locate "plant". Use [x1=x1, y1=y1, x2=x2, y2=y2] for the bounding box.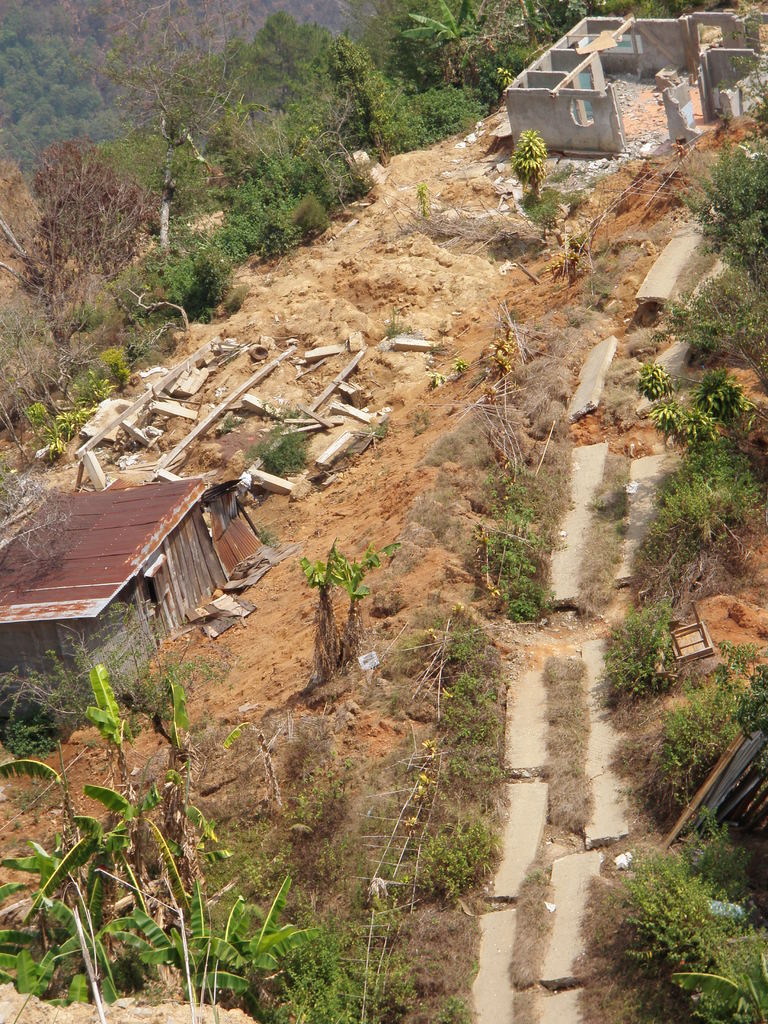
[x1=250, y1=400, x2=319, y2=486].
